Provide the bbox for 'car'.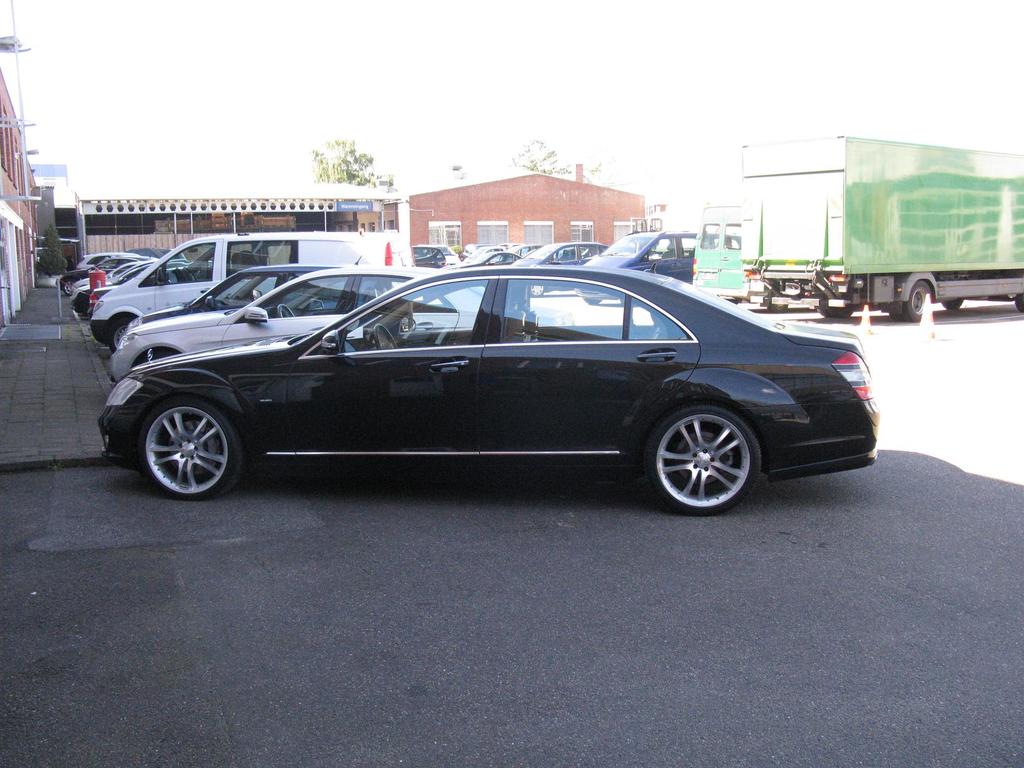
Rect(406, 229, 698, 291).
